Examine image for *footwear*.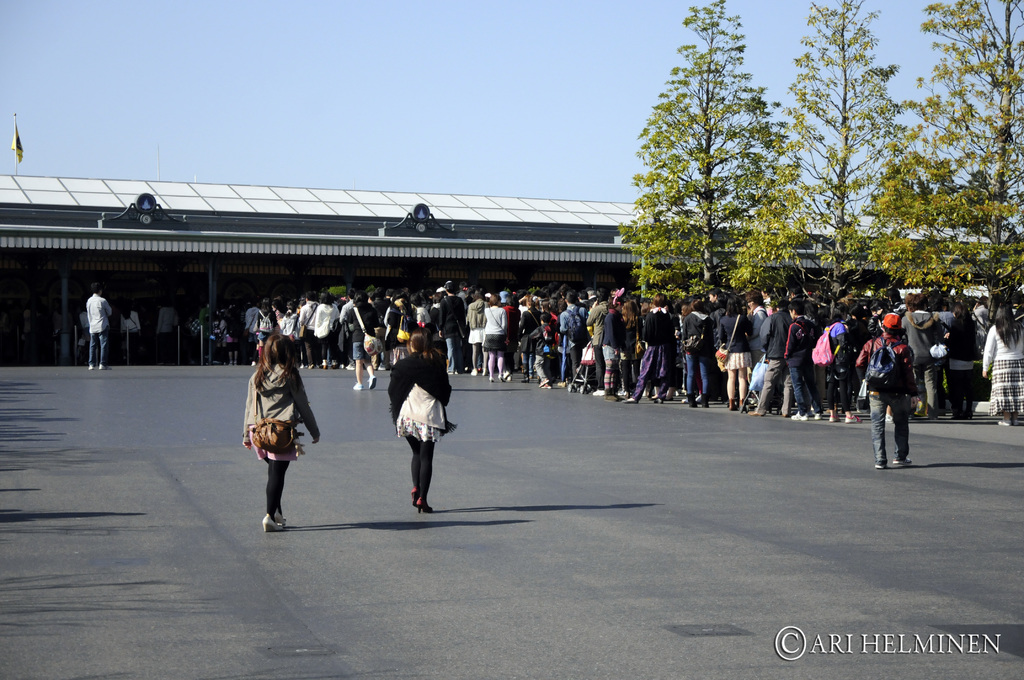
Examination result: detection(750, 407, 766, 414).
